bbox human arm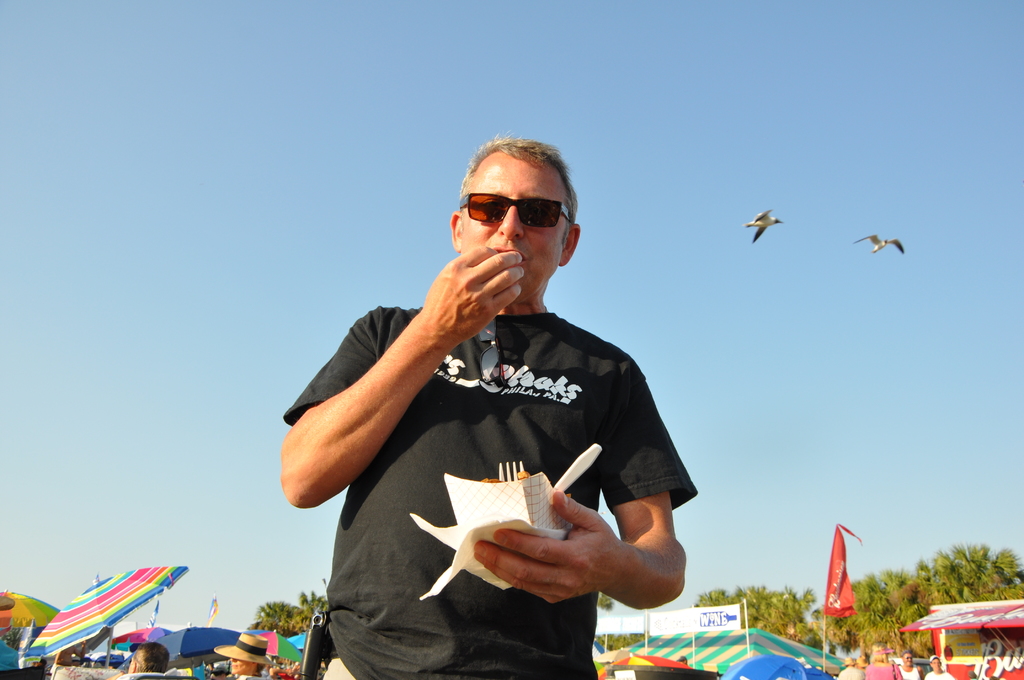
detection(916, 670, 922, 679)
